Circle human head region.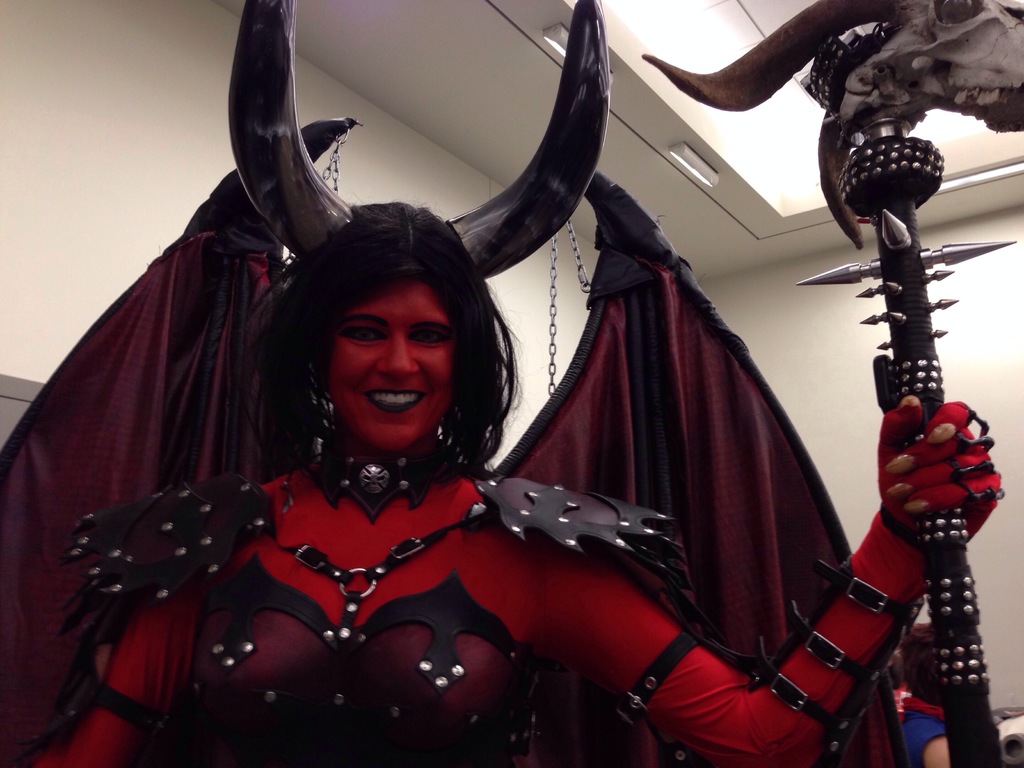
Region: locate(278, 246, 481, 449).
